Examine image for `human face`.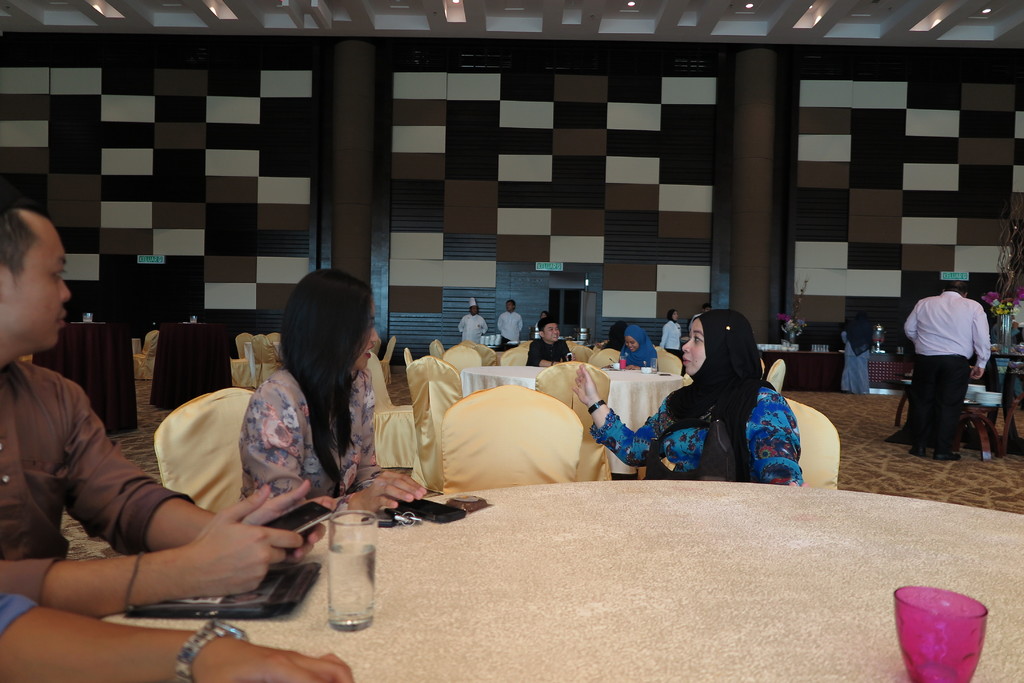
Examination result: [673, 310, 680, 323].
